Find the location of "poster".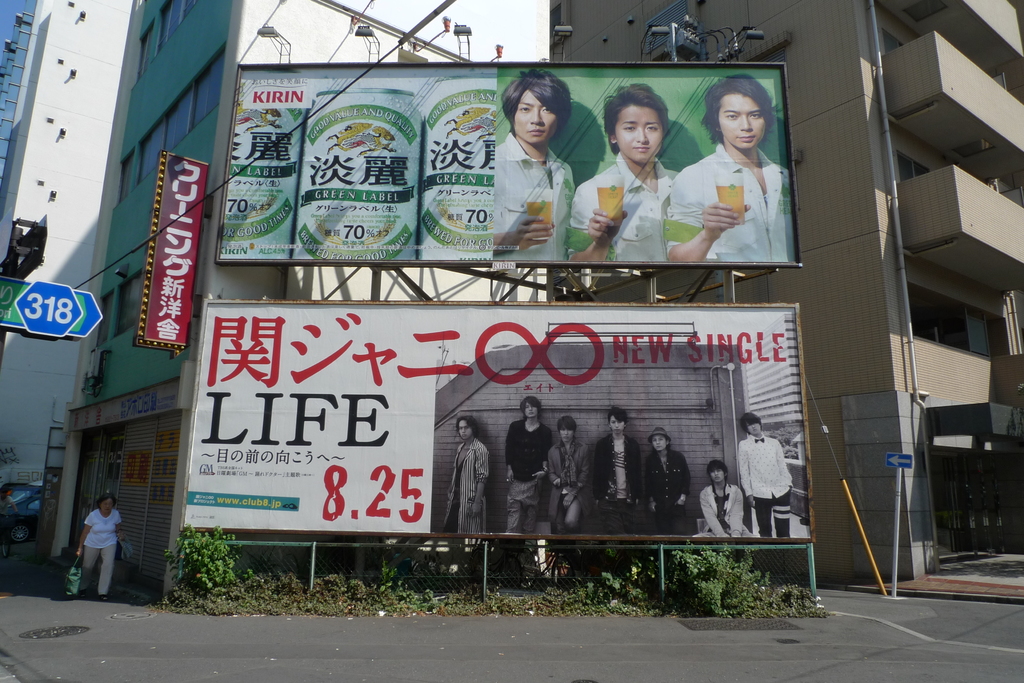
Location: bbox(220, 68, 792, 260).
